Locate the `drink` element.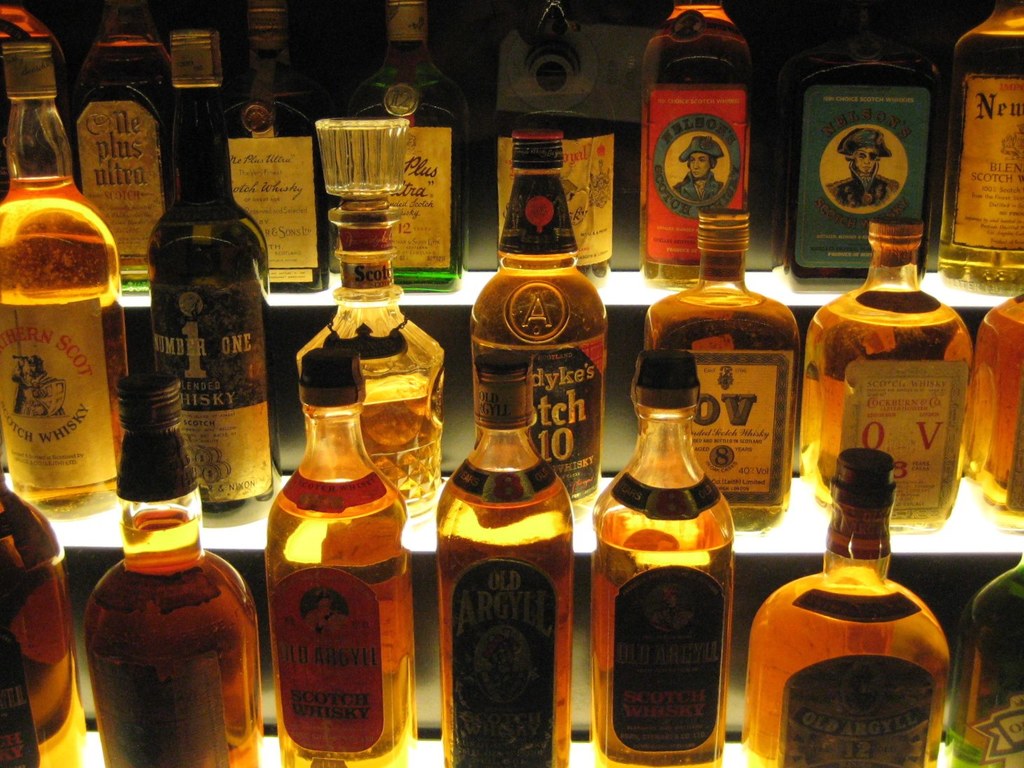
Element bbox: 963, 558, 1023, 767.
